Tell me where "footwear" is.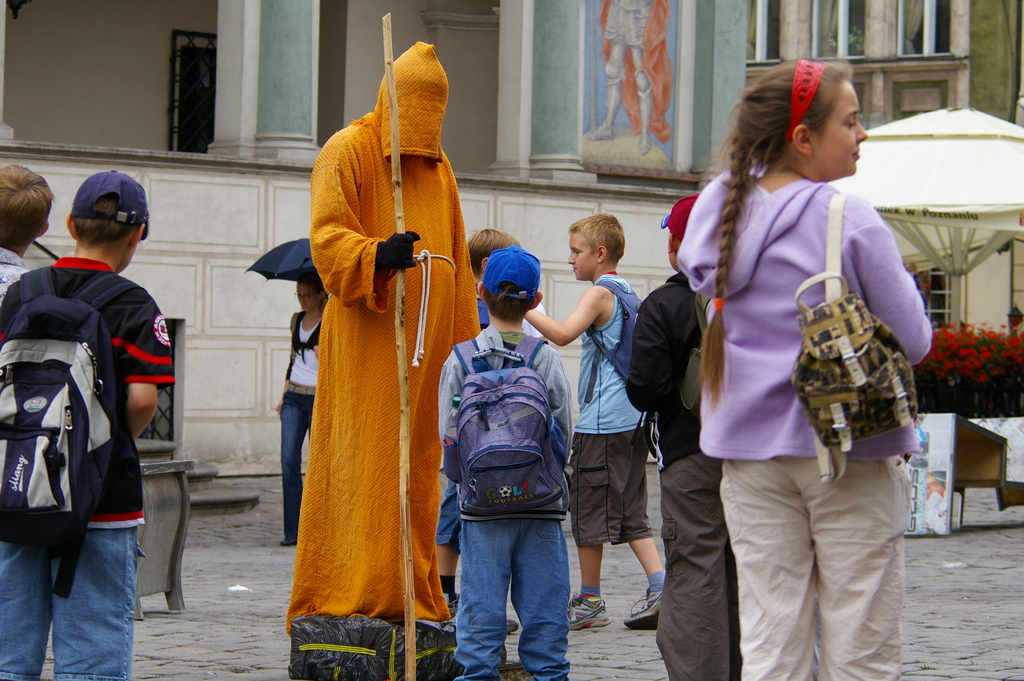
"footwear" is at 282, 537, 299, 545.
